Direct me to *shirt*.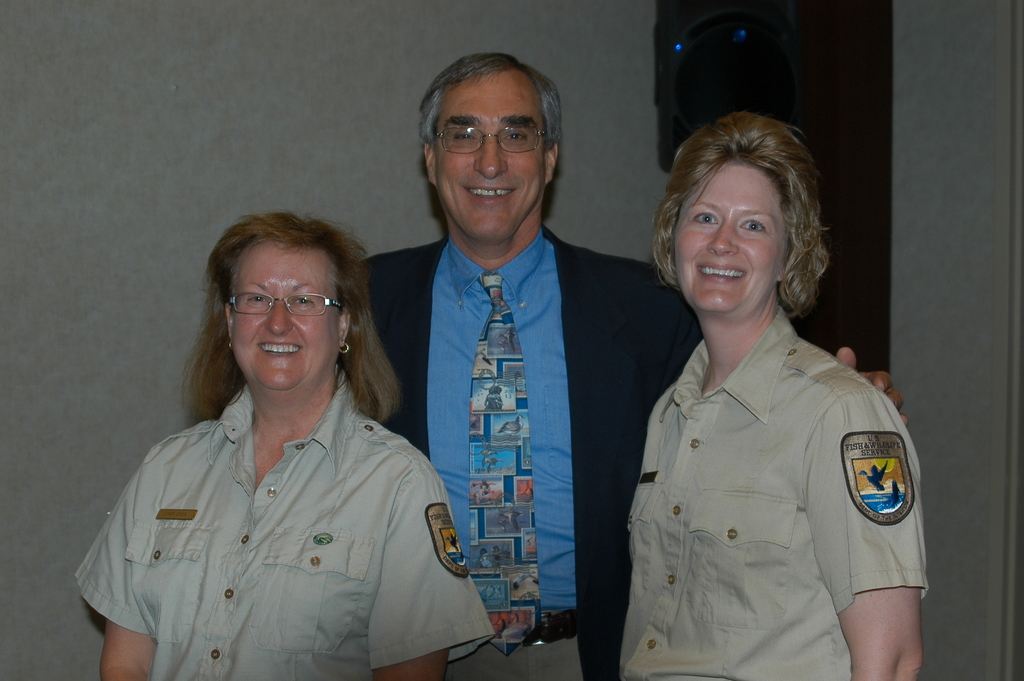
Direction: bbox=(616, 306, 932, 680).
